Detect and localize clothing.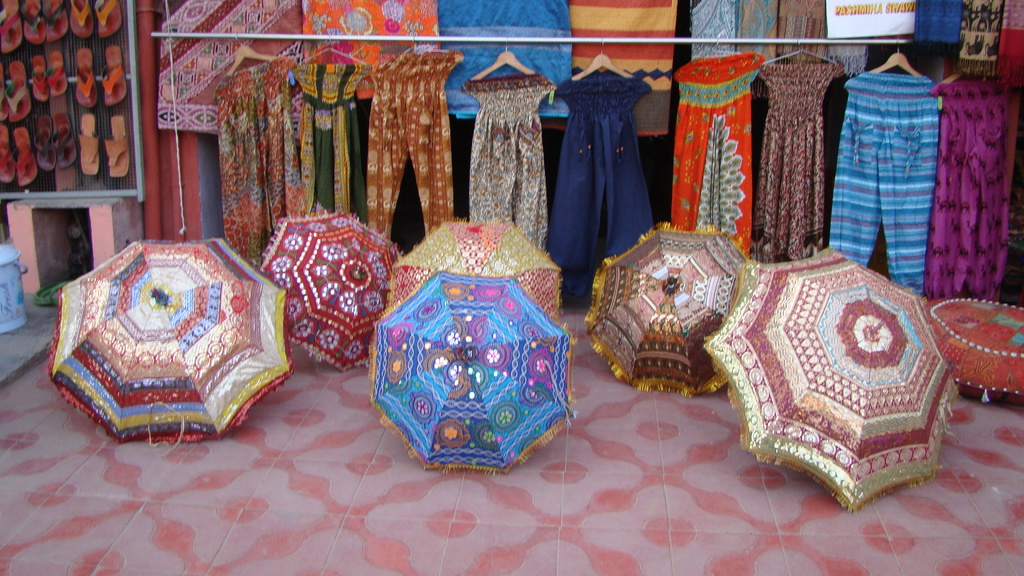
Localized at (463, 74, 557, 251).
